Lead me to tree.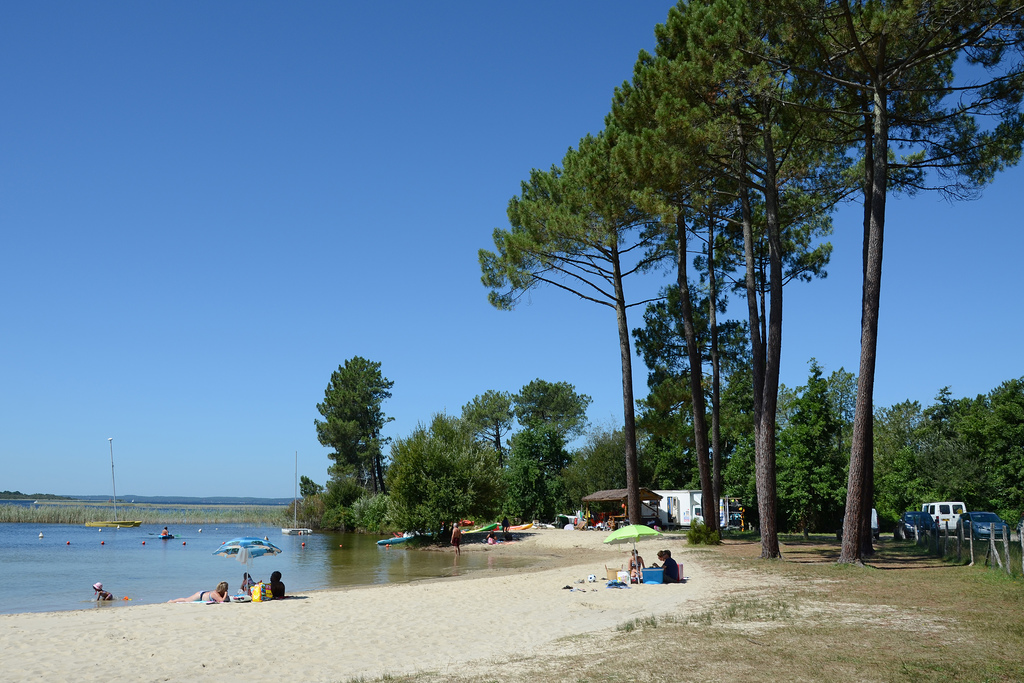
Lead to 305/338/397/531.
